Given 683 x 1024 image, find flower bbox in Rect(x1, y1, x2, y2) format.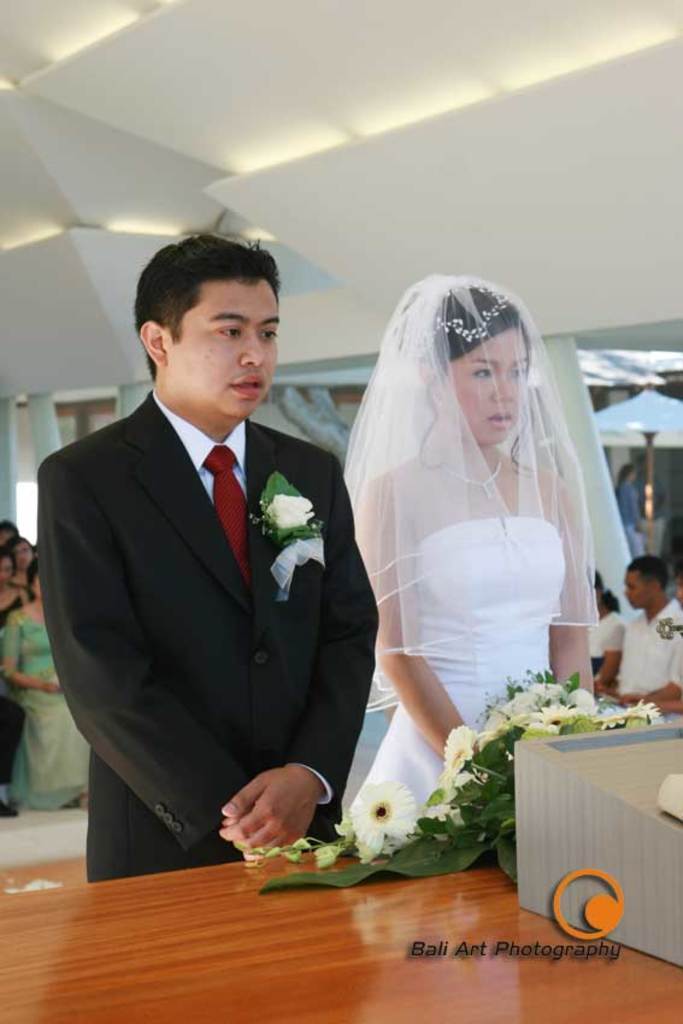
Rect(508, 677, 597, 743).
